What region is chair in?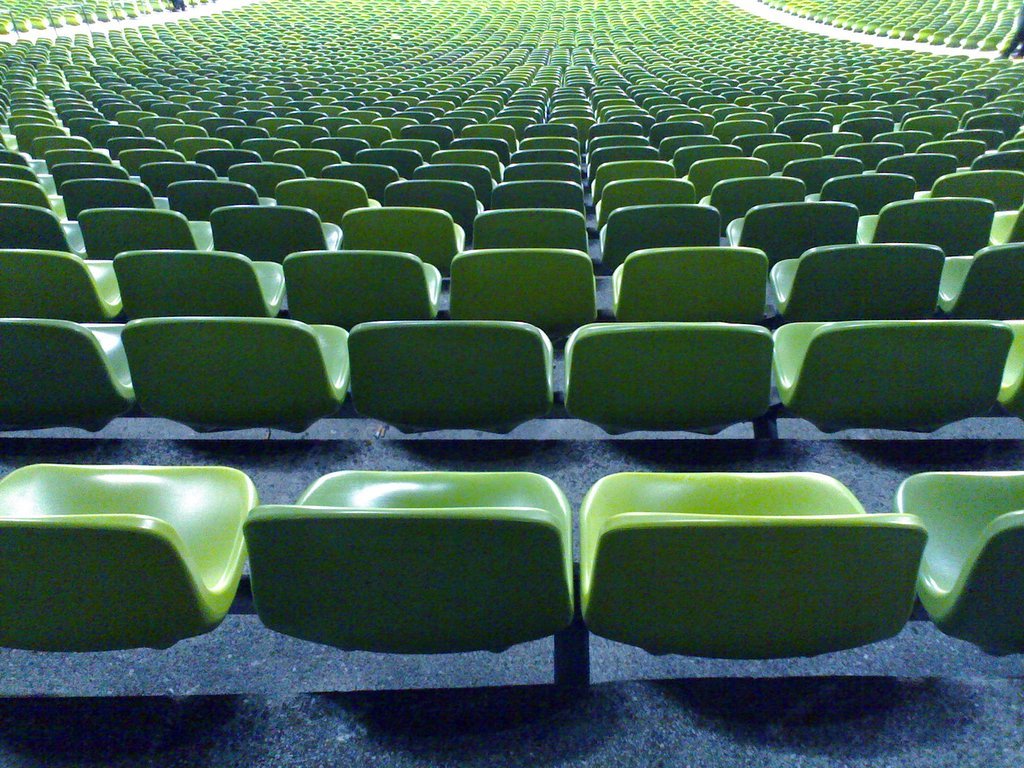
<bbox>950, 127, 1003, 144</bbox>.
